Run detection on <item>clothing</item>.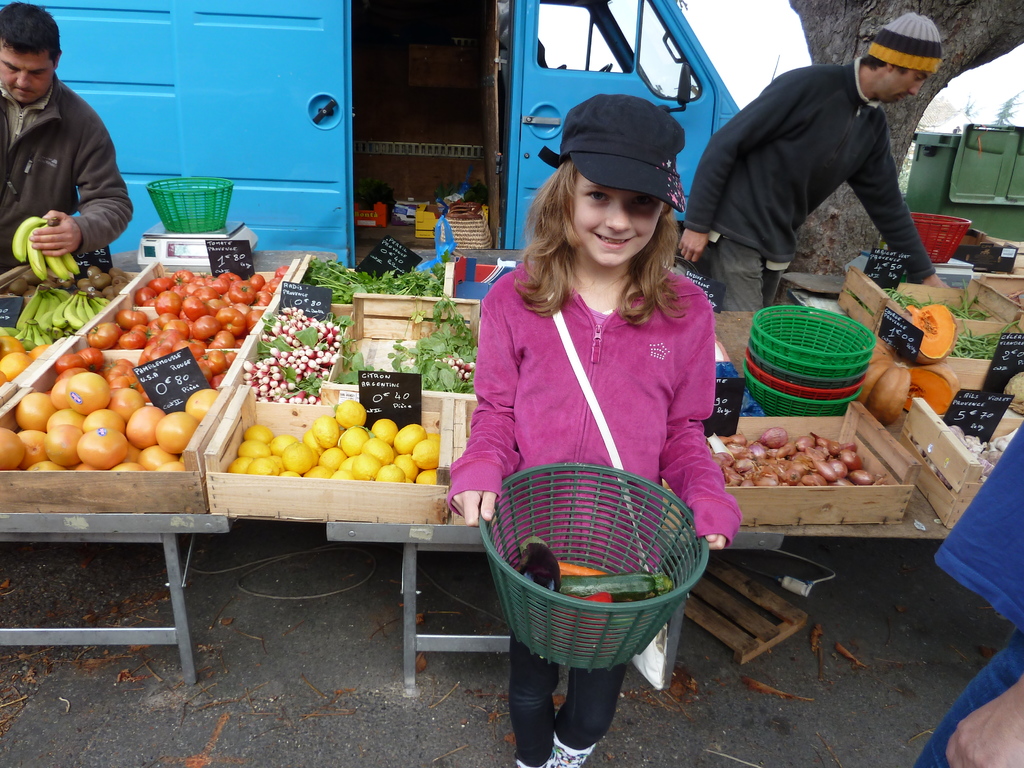
Result: region(451, 244, 745, 767).
